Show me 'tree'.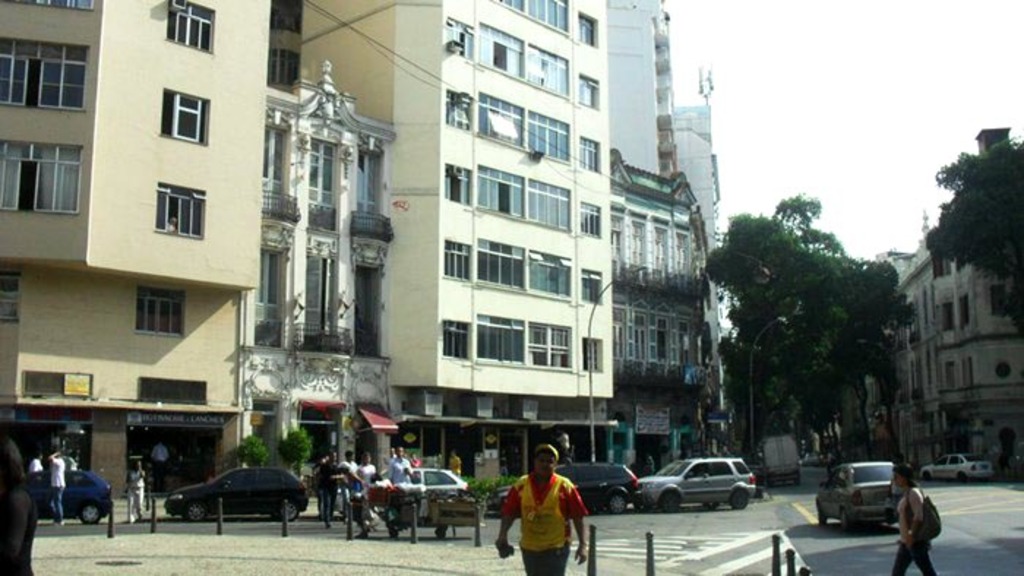
'tree' is here: box(927, 121, 1021, 298).
